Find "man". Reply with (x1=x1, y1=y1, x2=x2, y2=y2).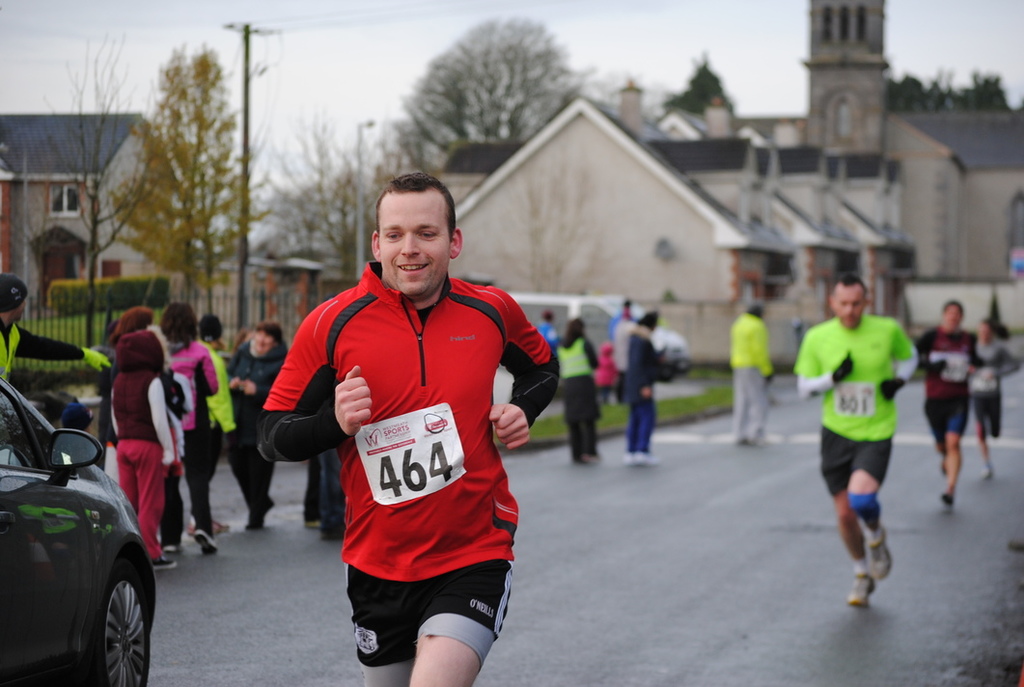
(x1=795, y1=272, x2=919, y2=609).
